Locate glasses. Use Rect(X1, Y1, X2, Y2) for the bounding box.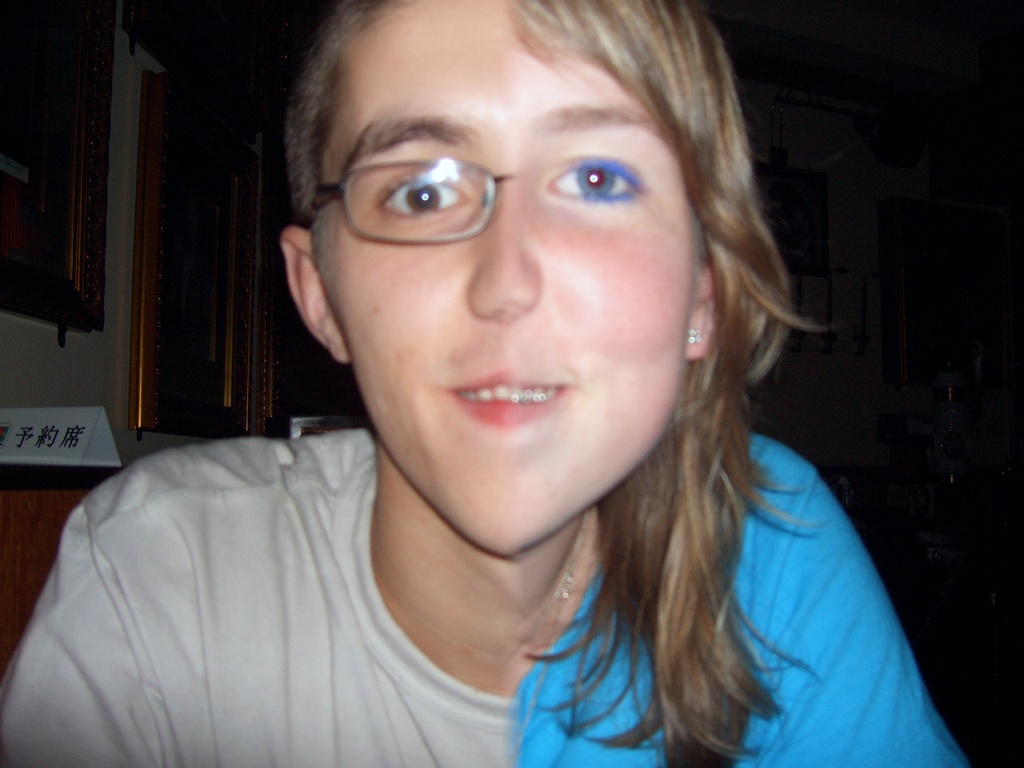
Rect(296, 152, 515, 246).
